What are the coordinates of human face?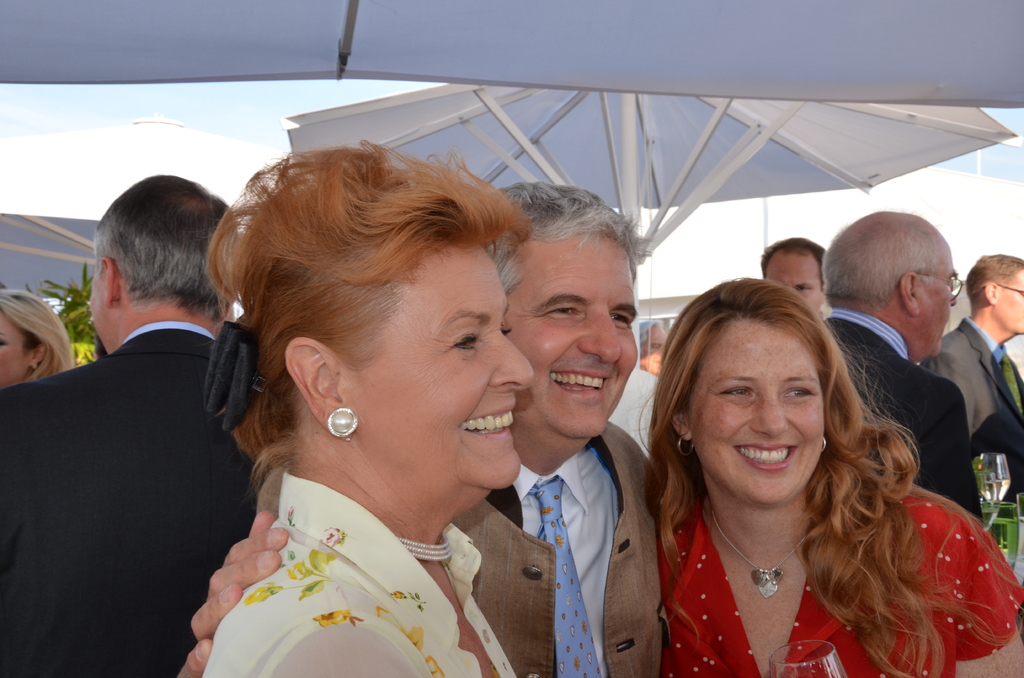
<bbox>763, 252, 824, 316</bbox>.
